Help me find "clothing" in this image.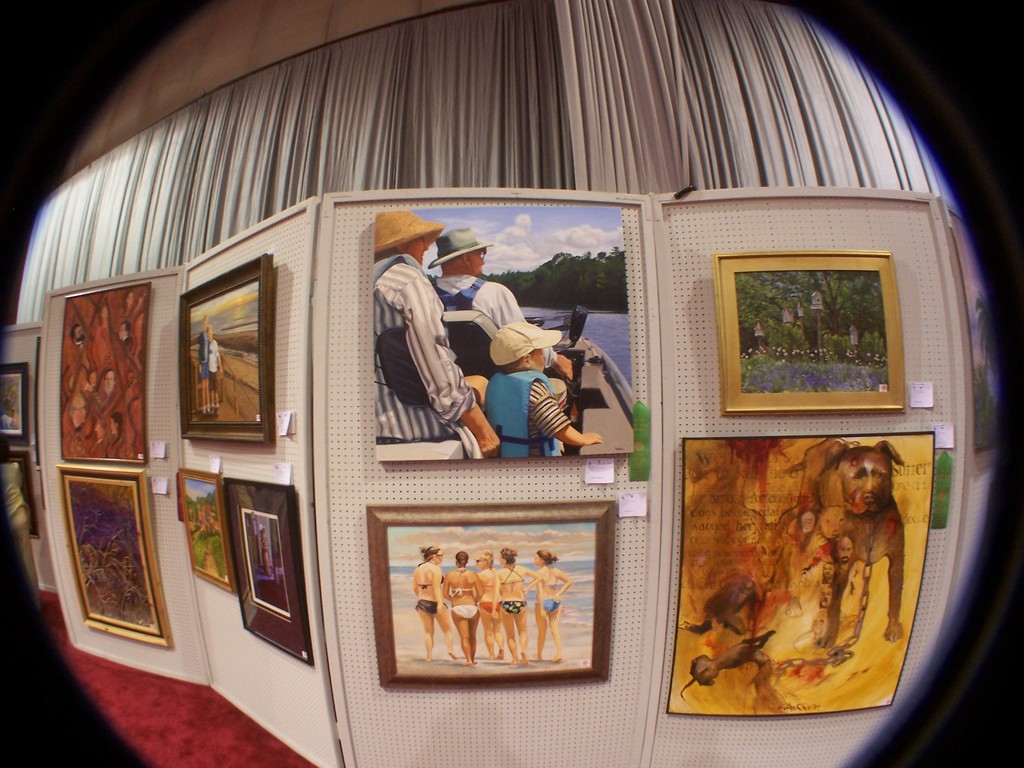
Found it: l=502, t=598, r=530, b=616.
